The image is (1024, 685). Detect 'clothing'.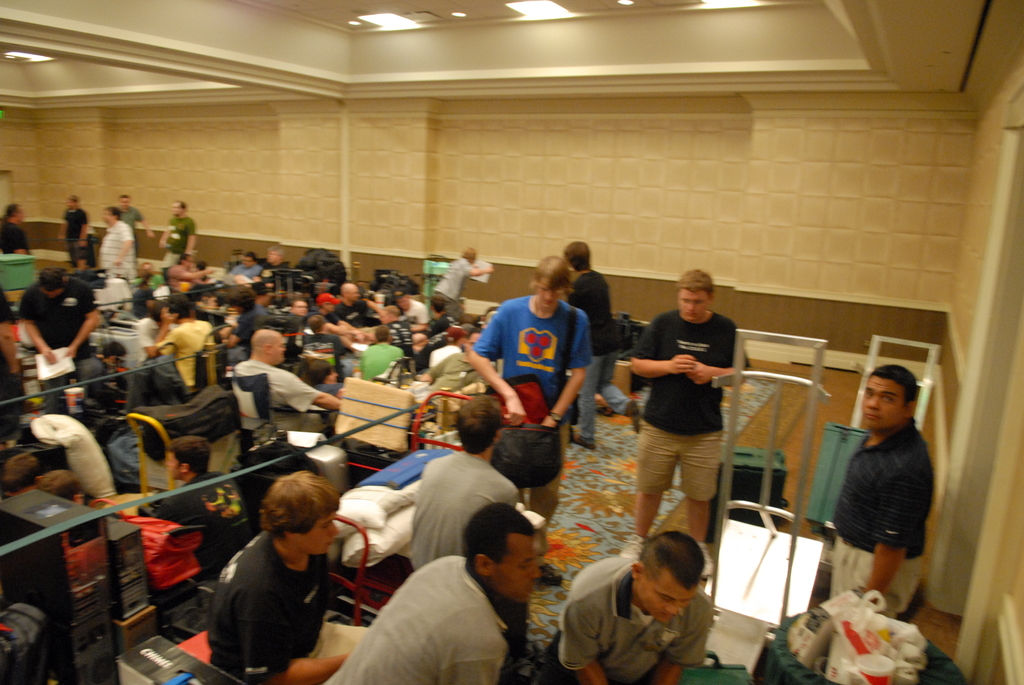
Detection: <region>560, 272, 630, 430</region>.
